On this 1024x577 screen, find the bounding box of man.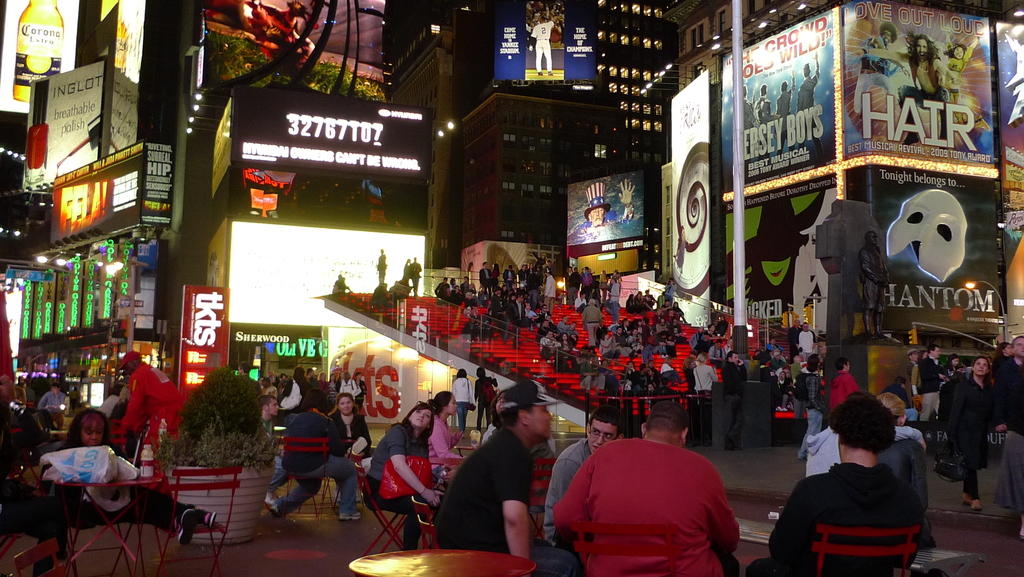
Bounding box: Rect(431, 380, 588, 576).
